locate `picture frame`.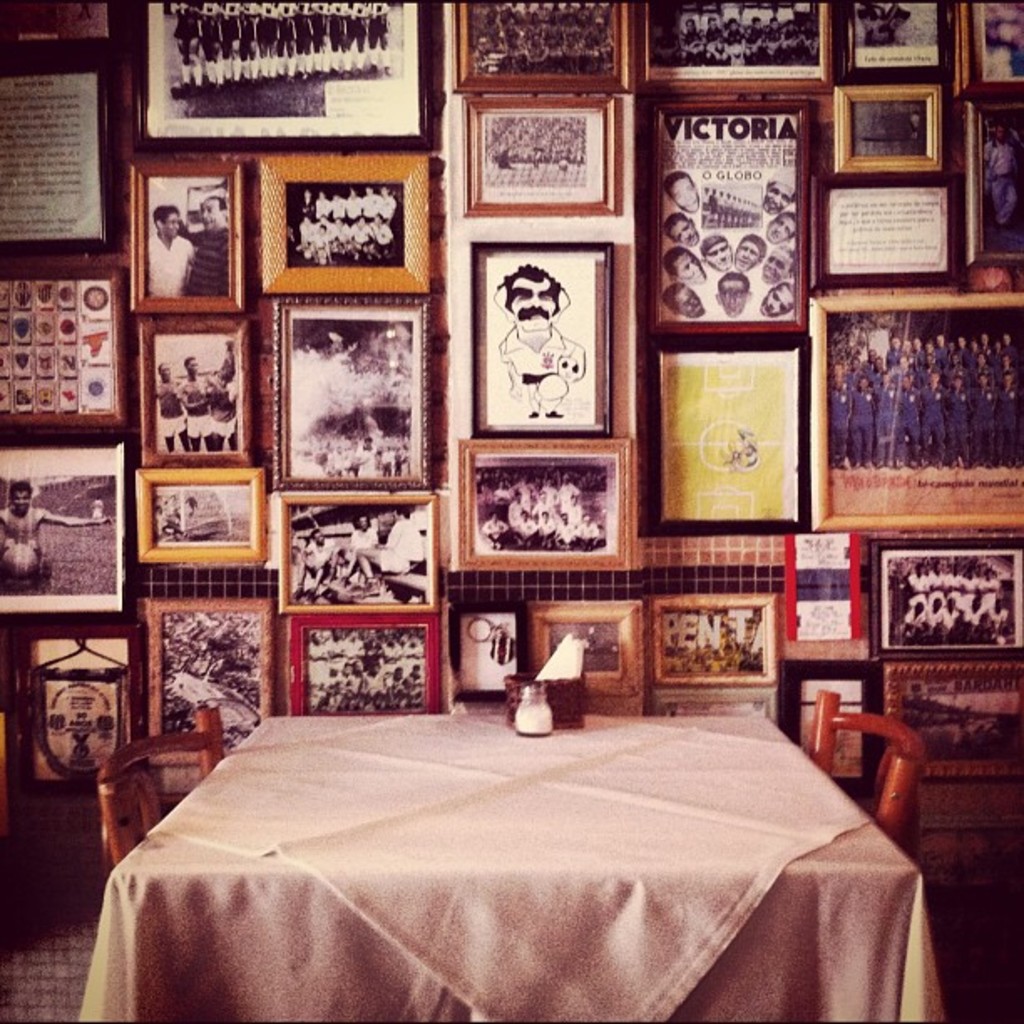
Bounding box: 136, 463, 273, 571.
